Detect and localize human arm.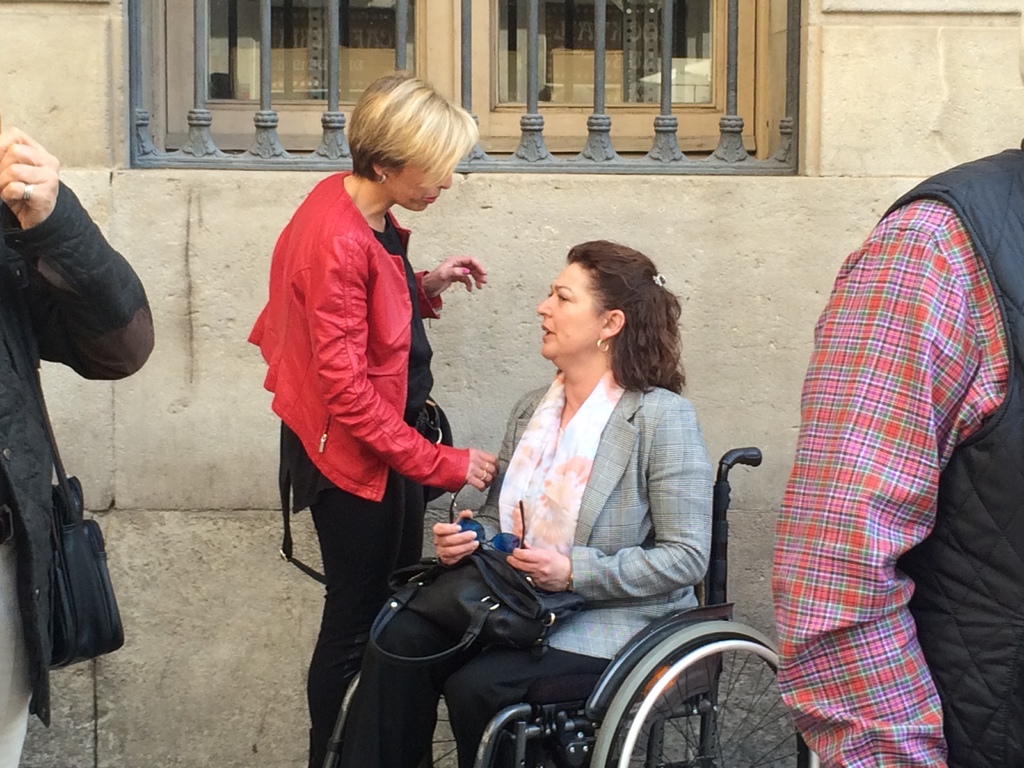
Localized at locate(504, 397, 715, 603).
